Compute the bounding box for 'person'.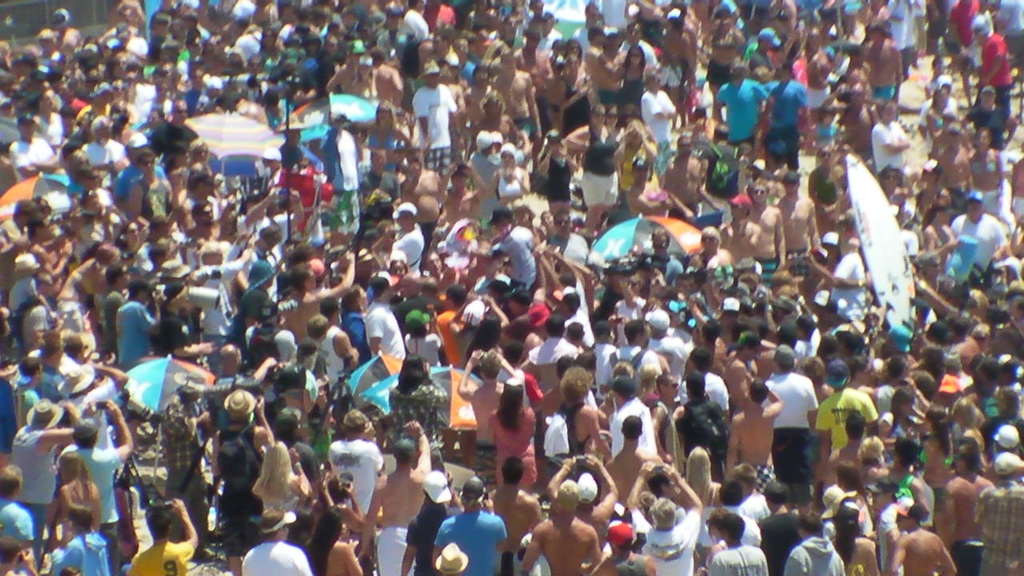
[814,225,840,296].
